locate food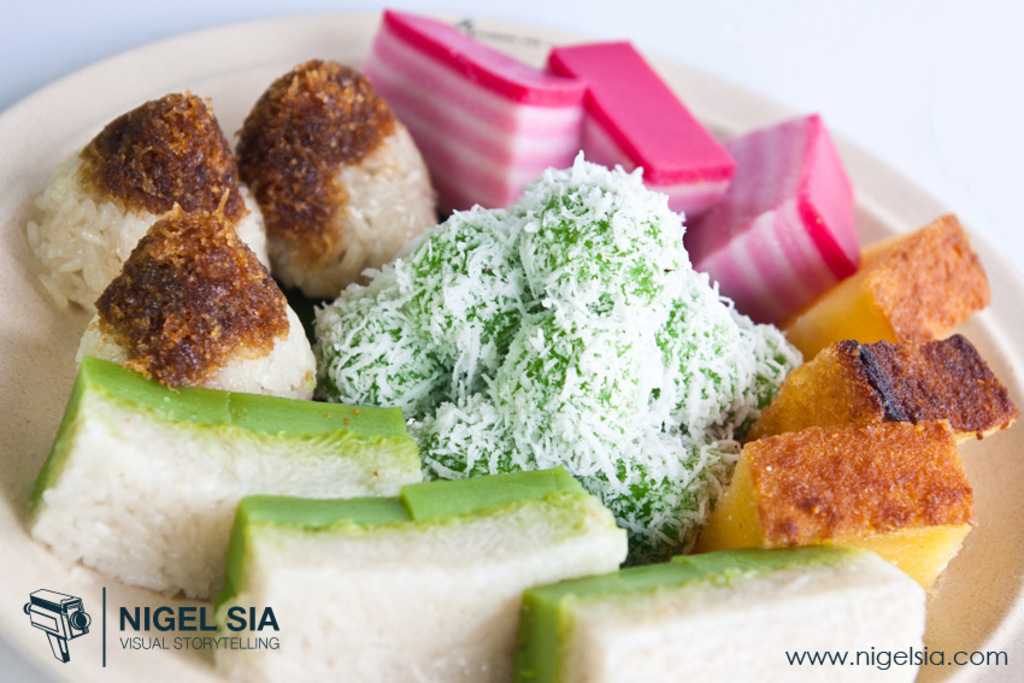
545/34/735/229
